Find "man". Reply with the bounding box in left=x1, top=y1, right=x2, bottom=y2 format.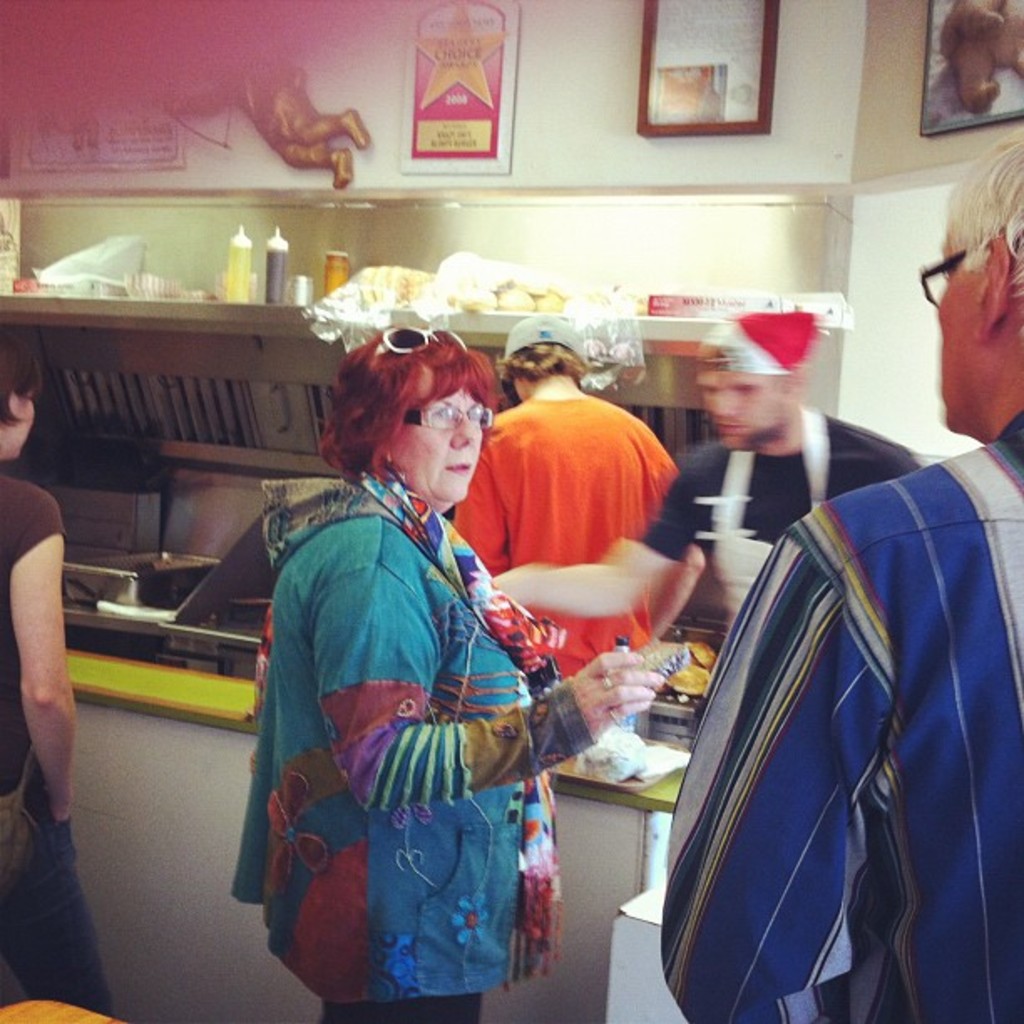
left=664, top=109, right=1022, bottom=1022.
